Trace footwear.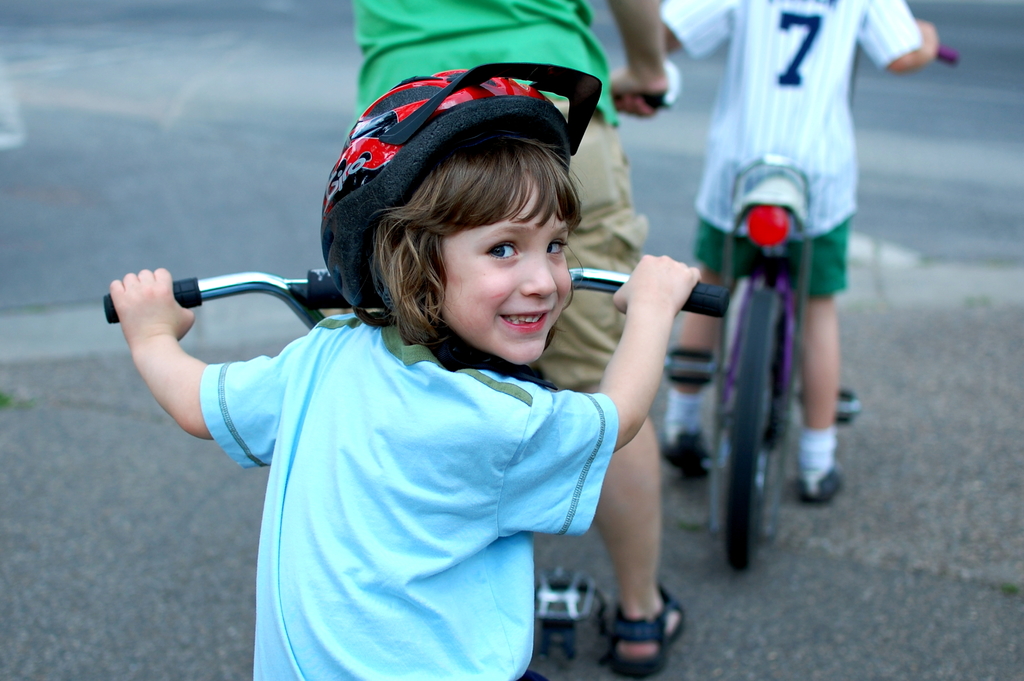
Traced to 790:432:851:506.
